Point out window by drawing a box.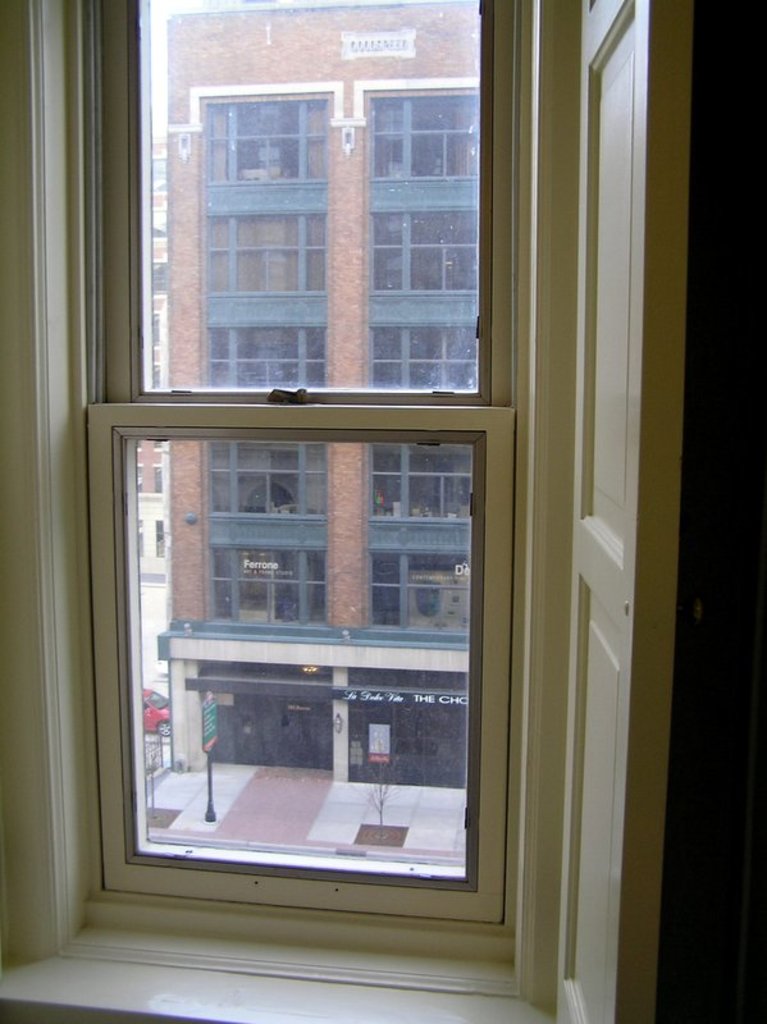
region(149, 156, 166, 192).
